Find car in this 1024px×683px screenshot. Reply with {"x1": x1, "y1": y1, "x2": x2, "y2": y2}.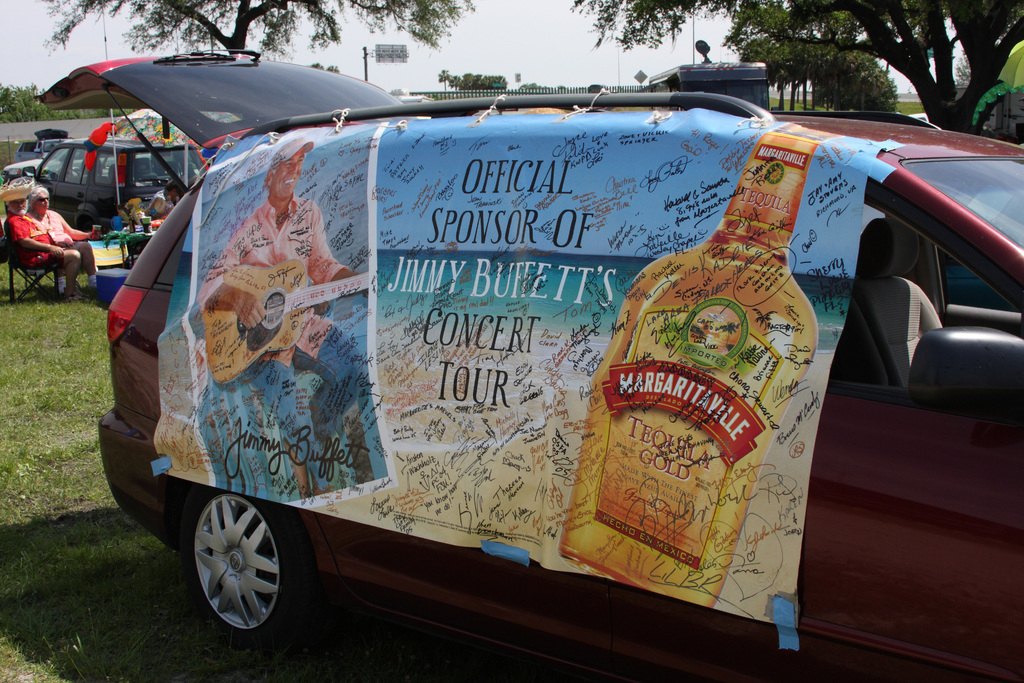
{"x1": 17, "y1": 133, "x2": 80, "y2": 158}.
